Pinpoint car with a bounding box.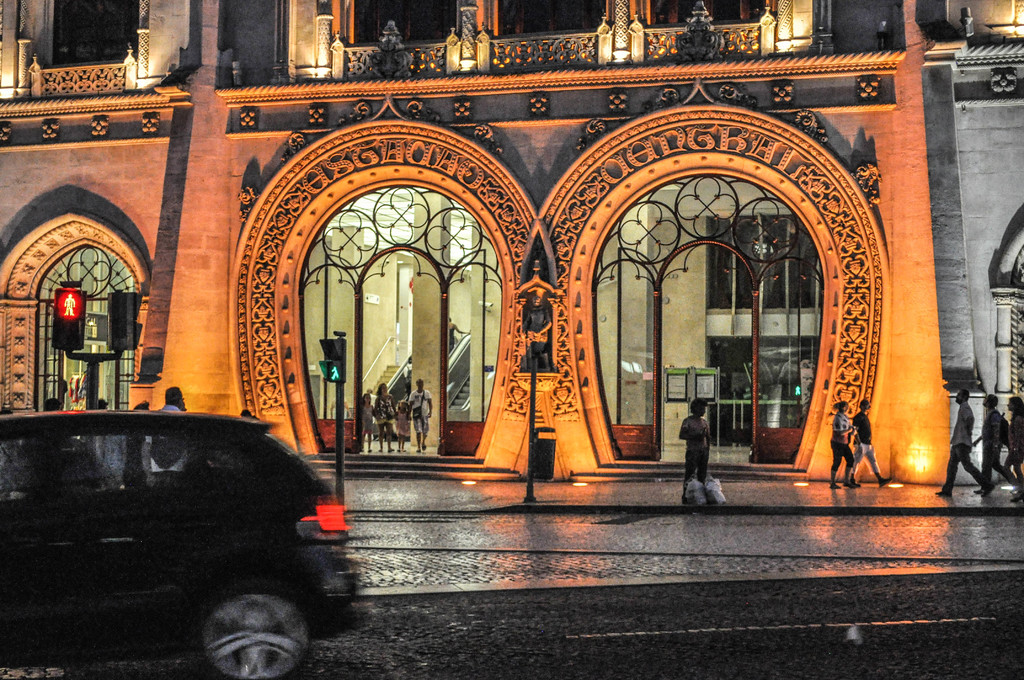
<region>0, 410, 376, 679</region>.
